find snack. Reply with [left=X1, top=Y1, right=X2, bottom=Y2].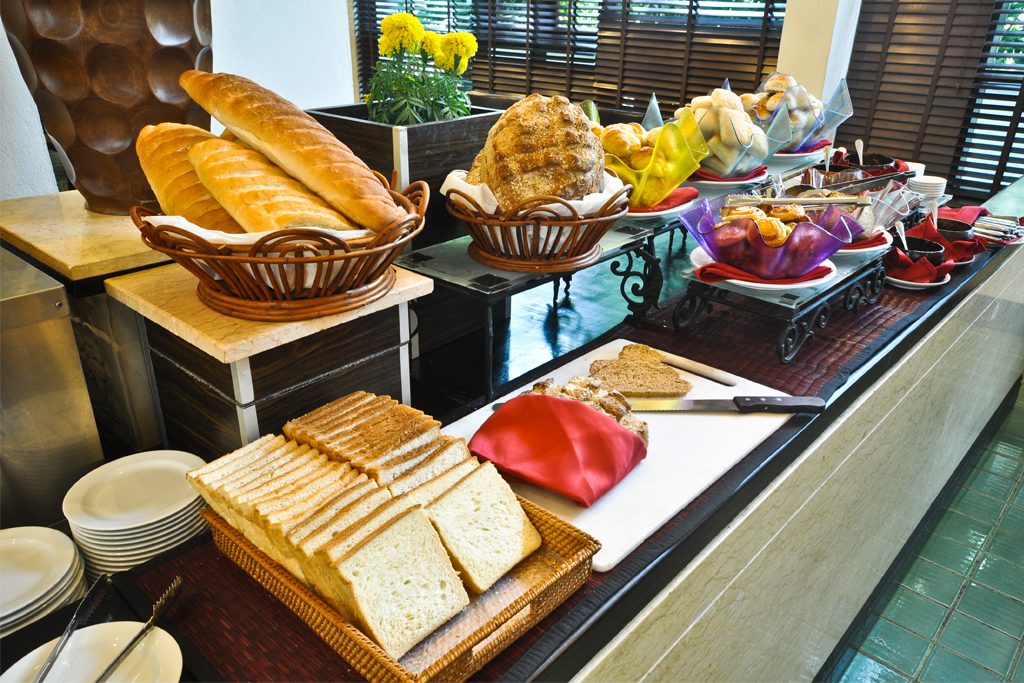
[left=144, top=129, right=251, bottom=226].
